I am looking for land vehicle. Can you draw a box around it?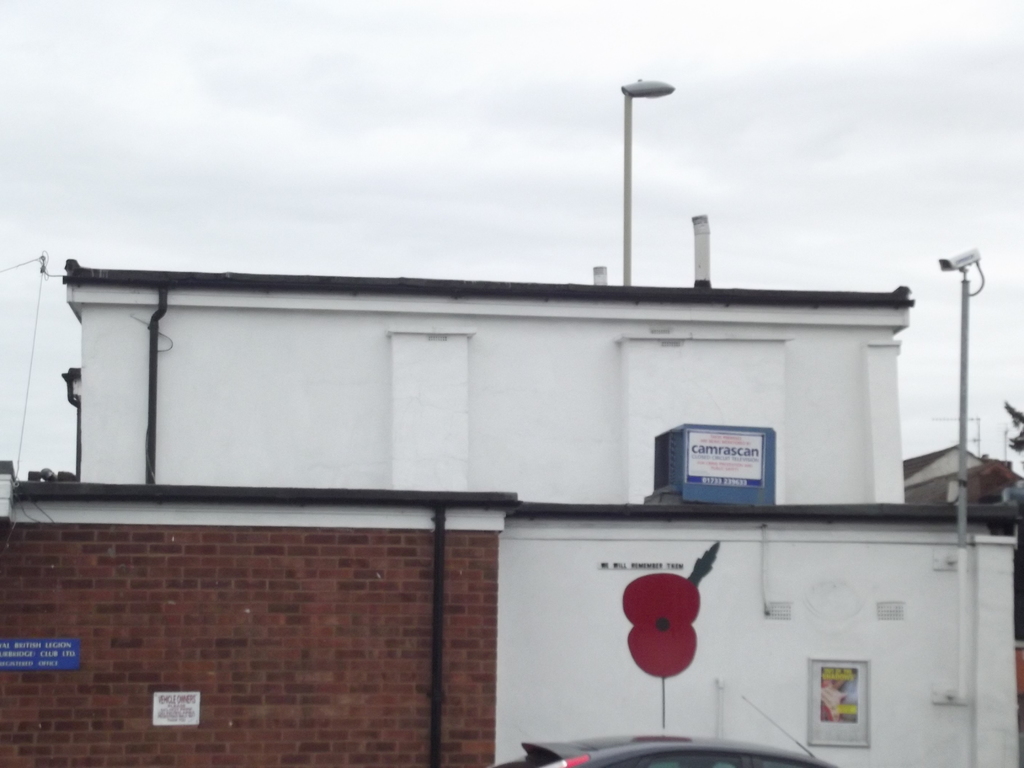
Sure, the bounding box is 489, 689, 838, 767.
